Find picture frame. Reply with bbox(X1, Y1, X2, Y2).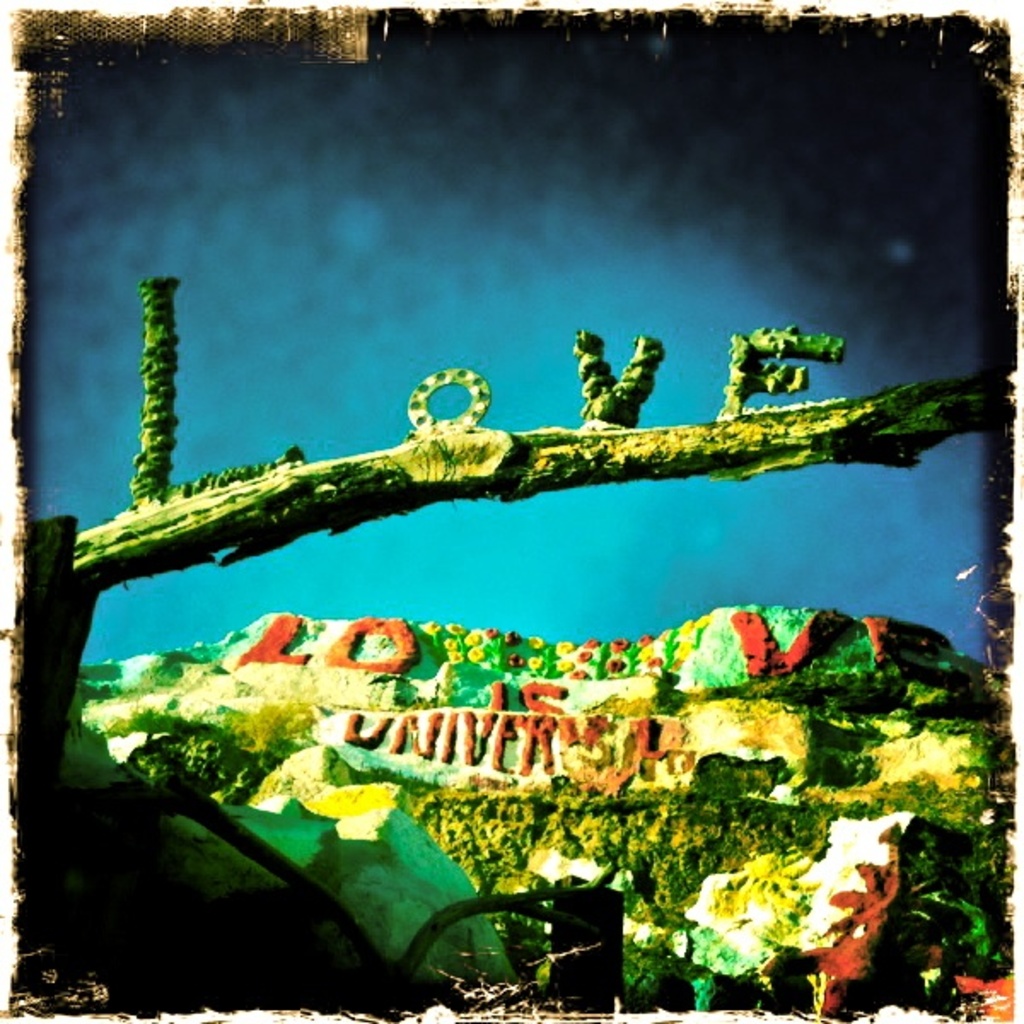
bbox(5, 36, 1023, 1023).
